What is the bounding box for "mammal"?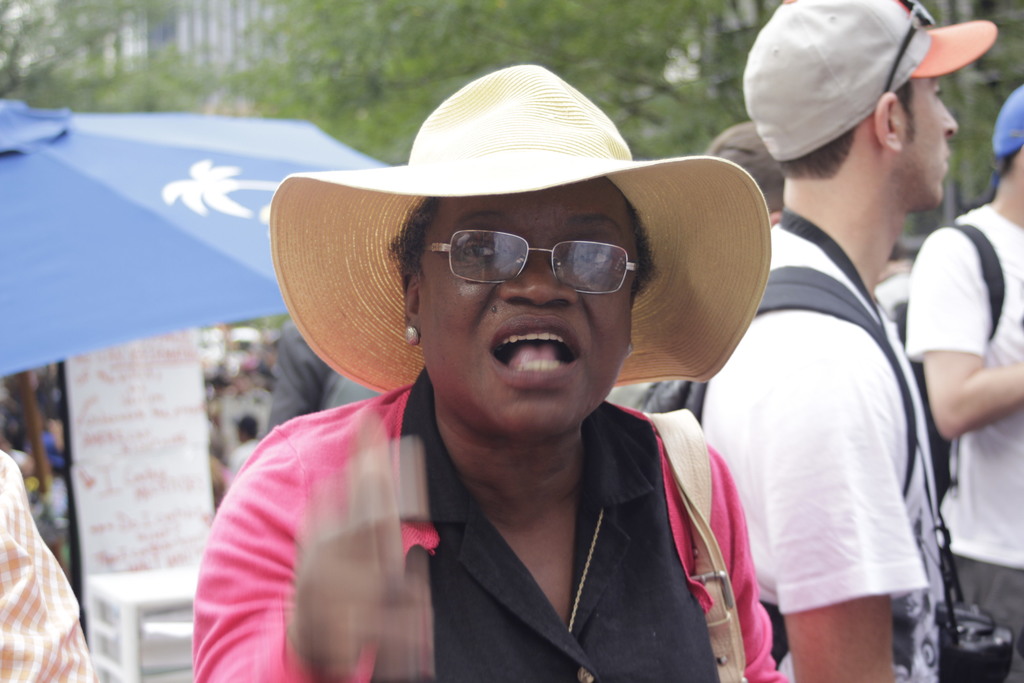
l=0, t=448, r=105, b=682.
